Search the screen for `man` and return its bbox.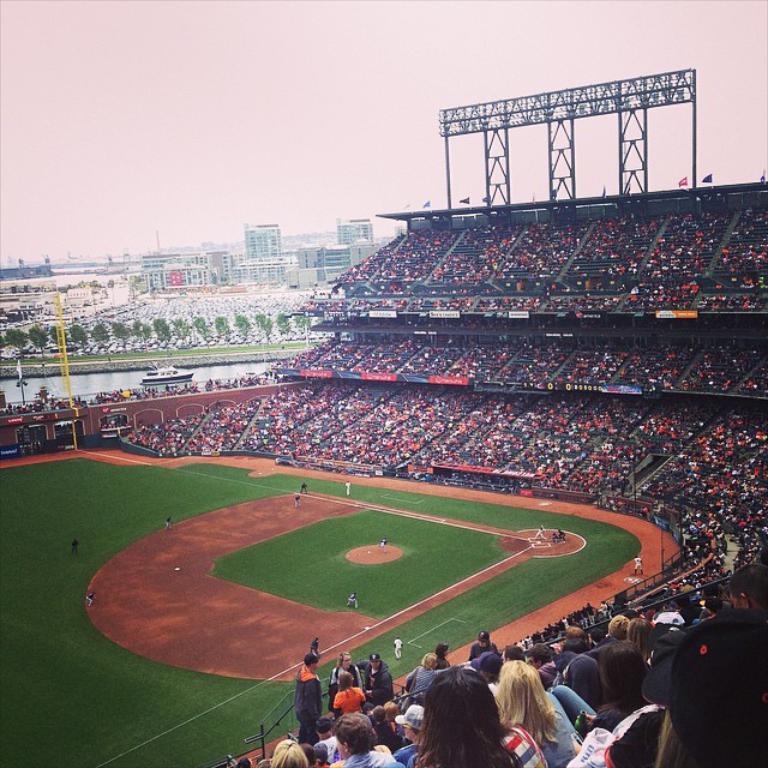
Found: left=564, top=637, right=588, bottom=653.
